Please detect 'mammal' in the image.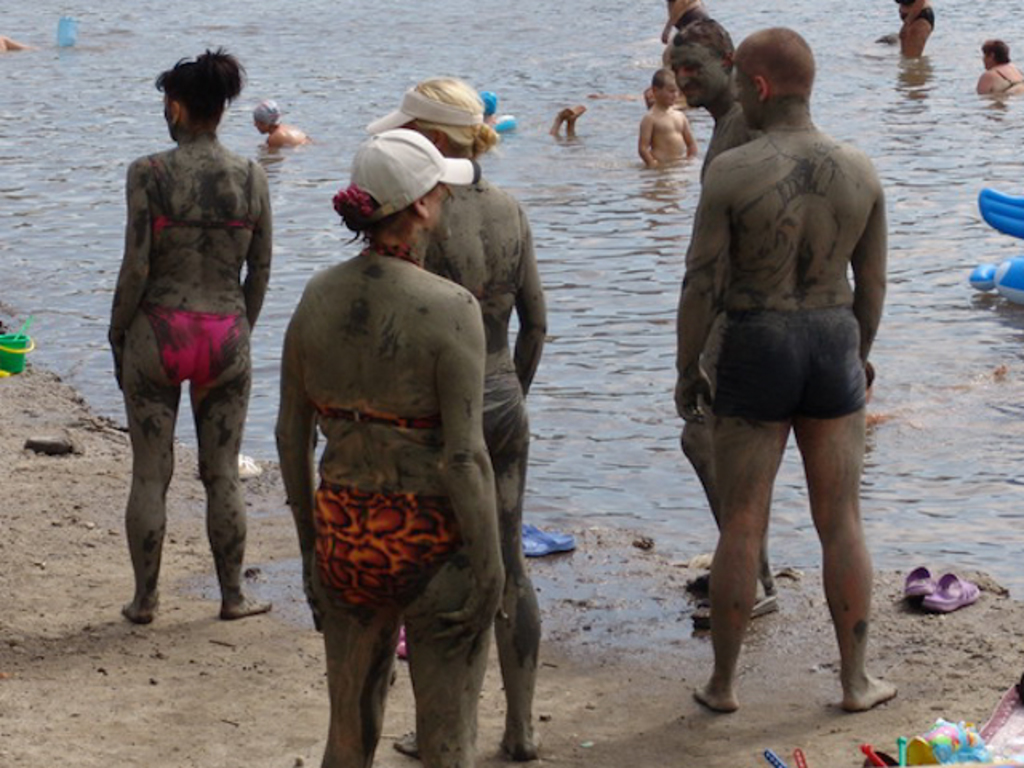
272, 123, 512, 766.
